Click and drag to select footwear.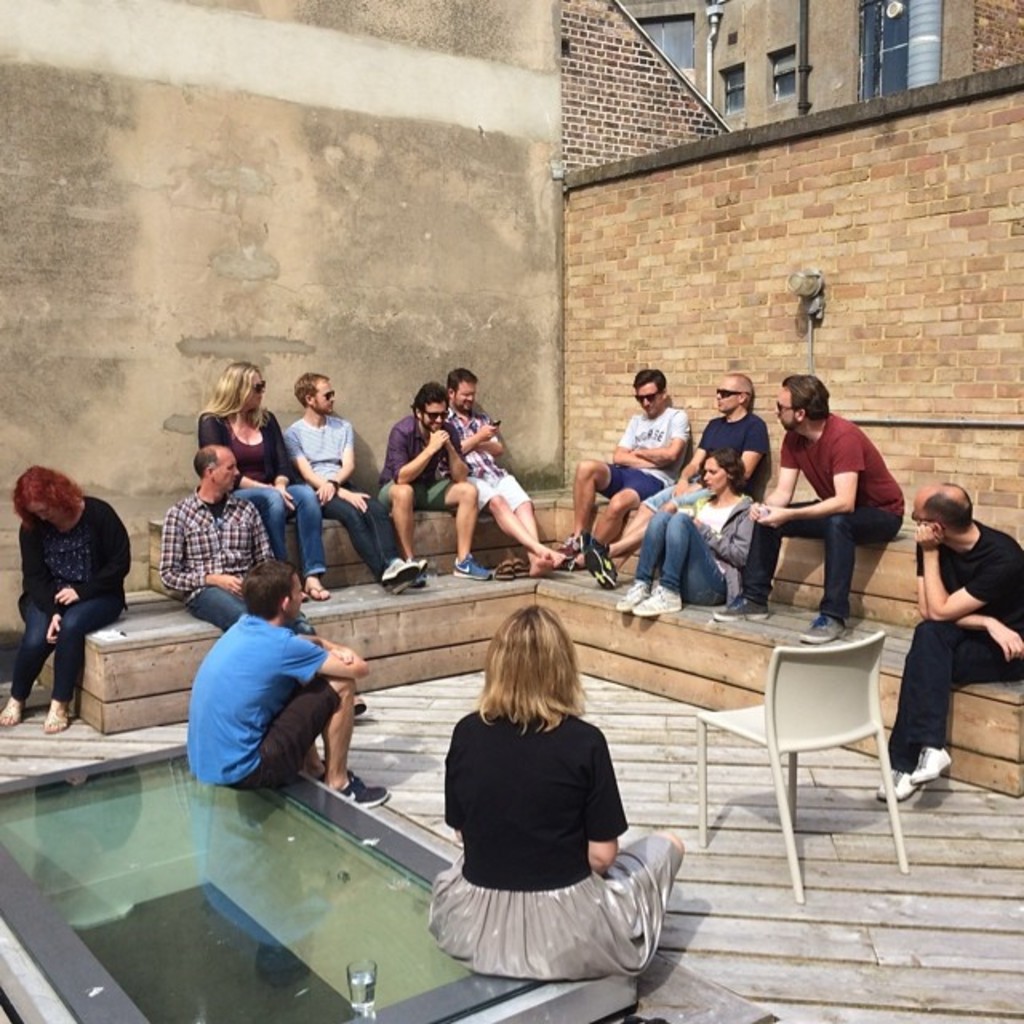
Selection: {"left": 803, "top": 598, "right": 834, "bottom": 645}.
